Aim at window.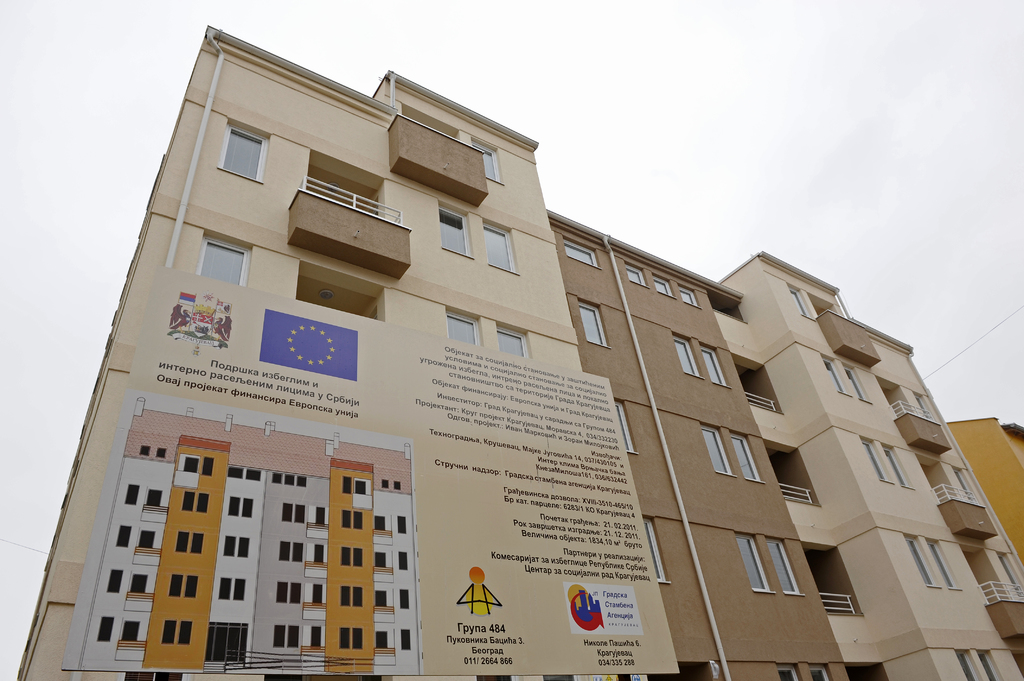
Aimed at x1=472, y1=141, x2=496, y2=179.
